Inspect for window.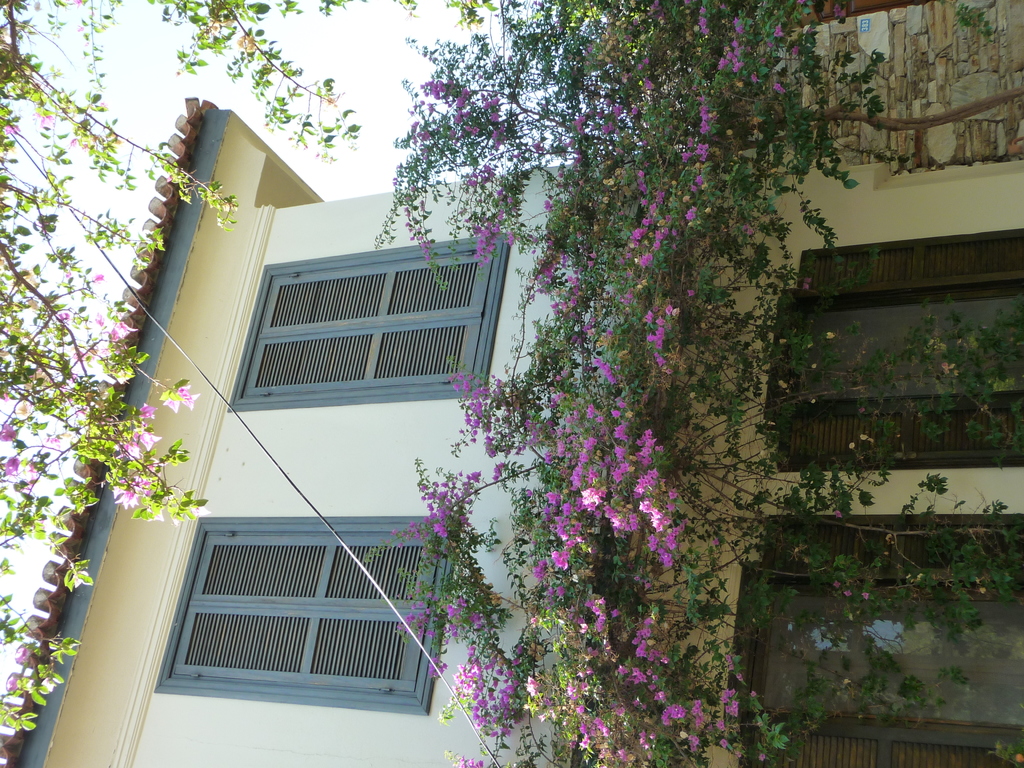
Inspection: bbox=[742, 519, 1020, 767].
